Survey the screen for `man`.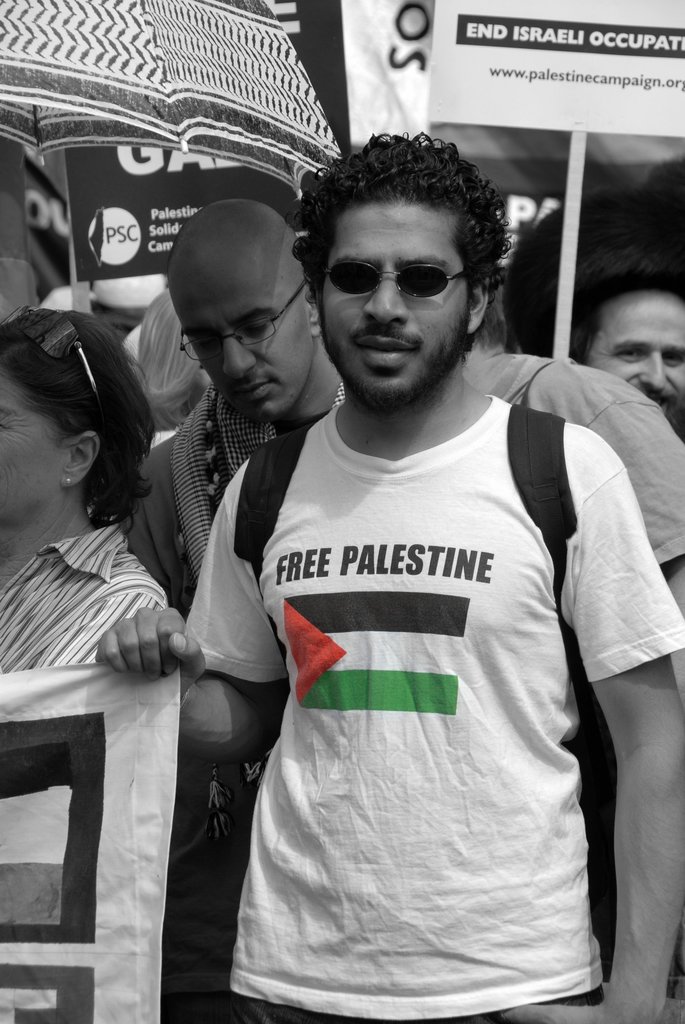
Survey found: (x1=468, y1=335, x2=684, y2=602).
